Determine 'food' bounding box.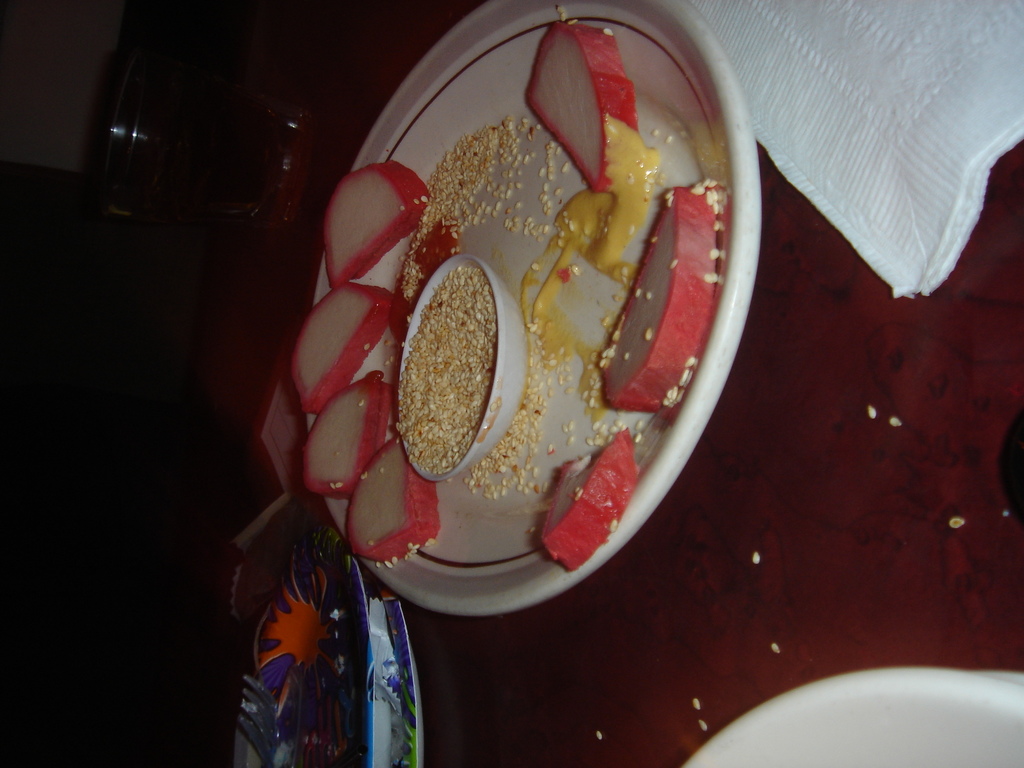
Determined: BBox(595, 172, 731, 420).
